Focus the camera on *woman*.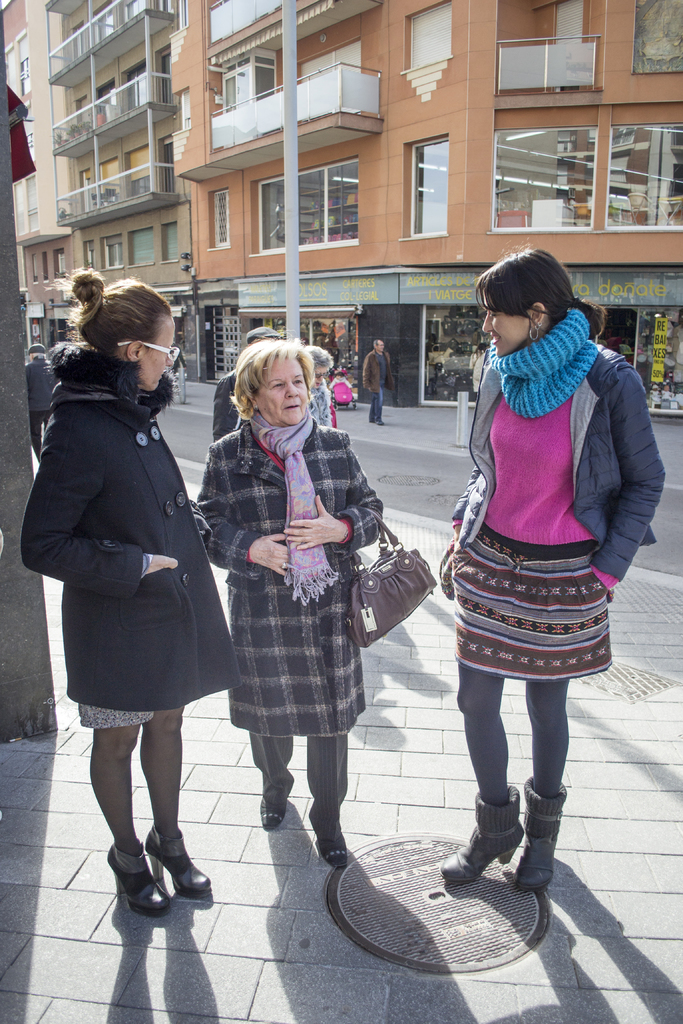
Focus region: 214,337,388,876.
